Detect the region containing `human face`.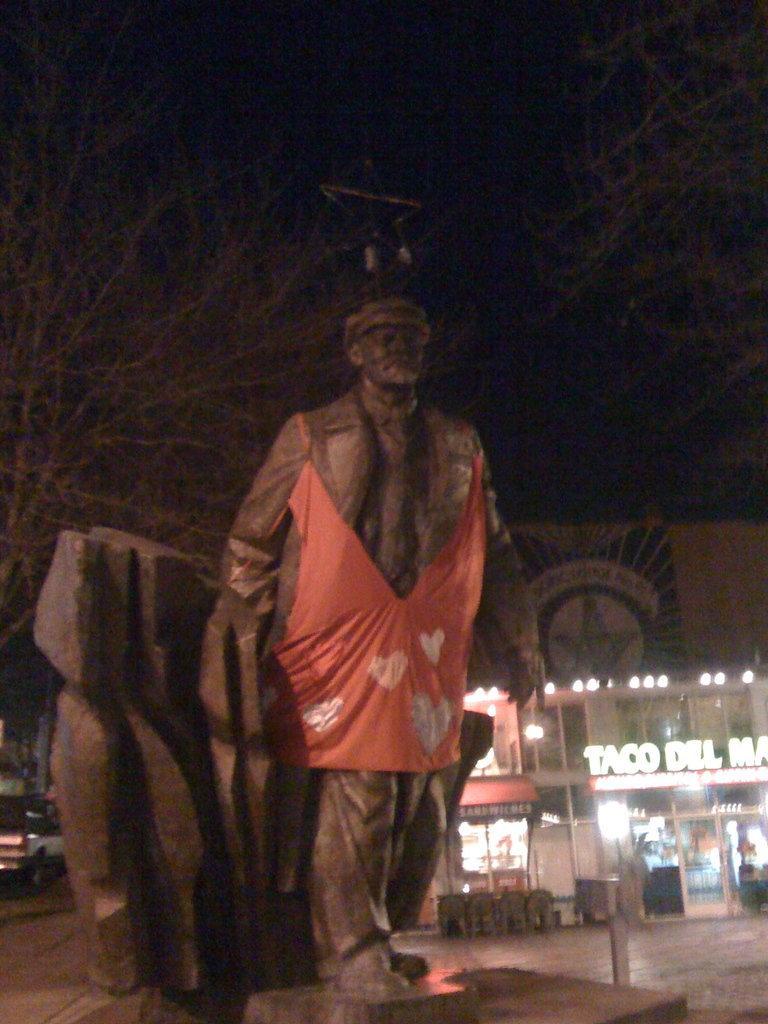
pyautogui.locateOnScreen(361, 319, 422, 383).
